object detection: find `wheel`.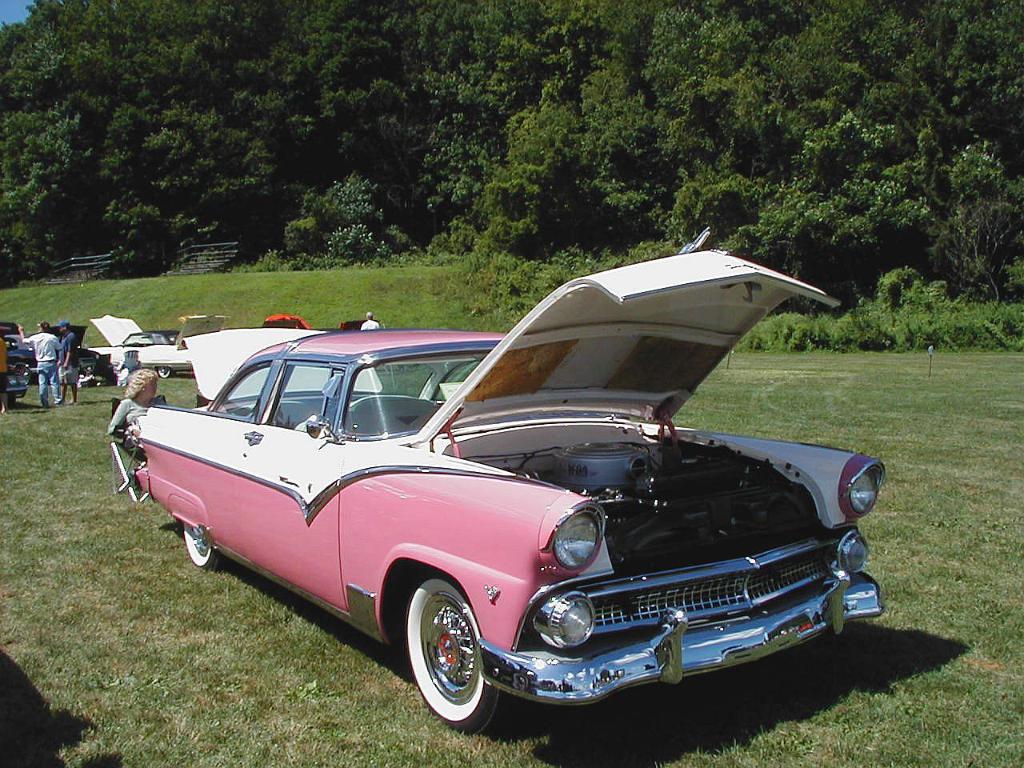
[left=182, top=524, right=230, bottom=570].
